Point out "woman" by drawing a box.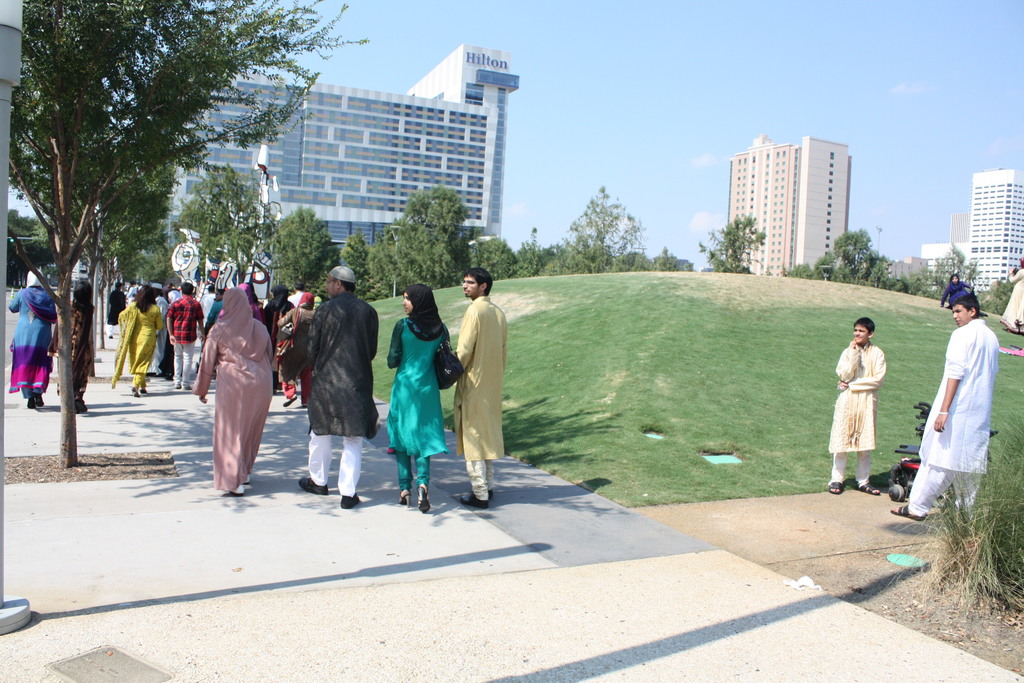
{"x1": 109, "y1": 283, "x2": 163, "y2": 397}.
